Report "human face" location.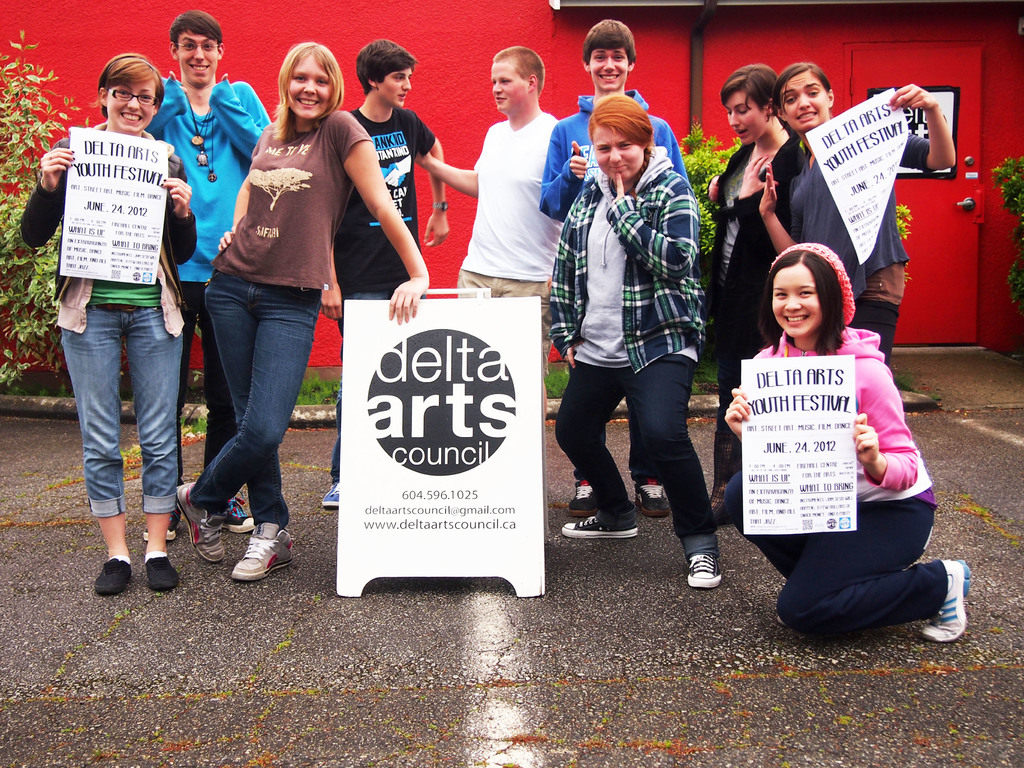
Report: 785 67 831 129.
